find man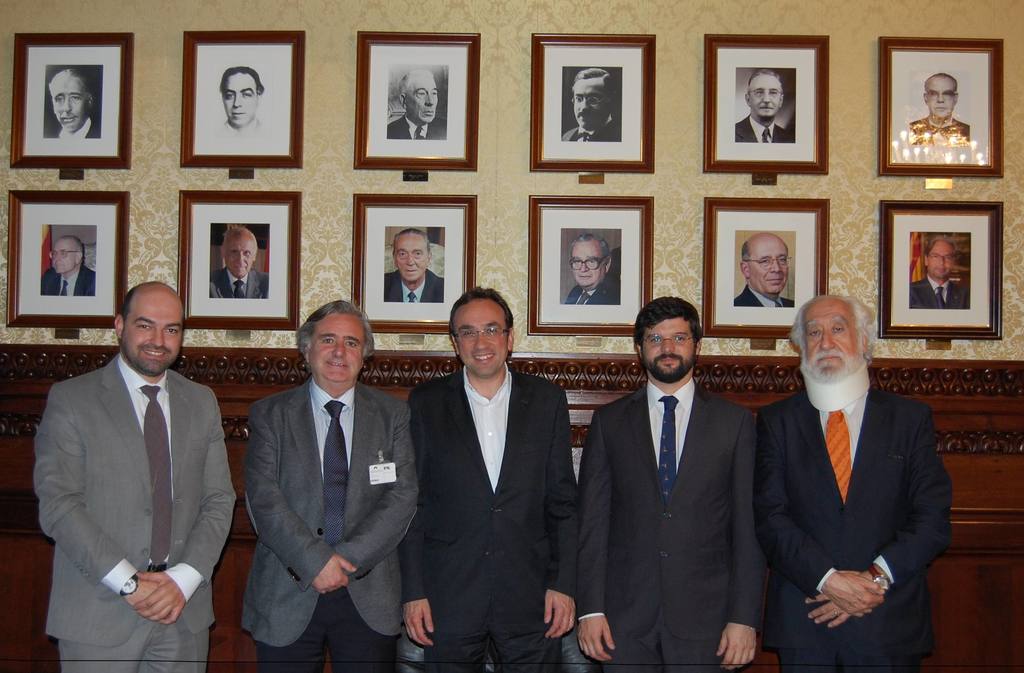
40/235/95/299
